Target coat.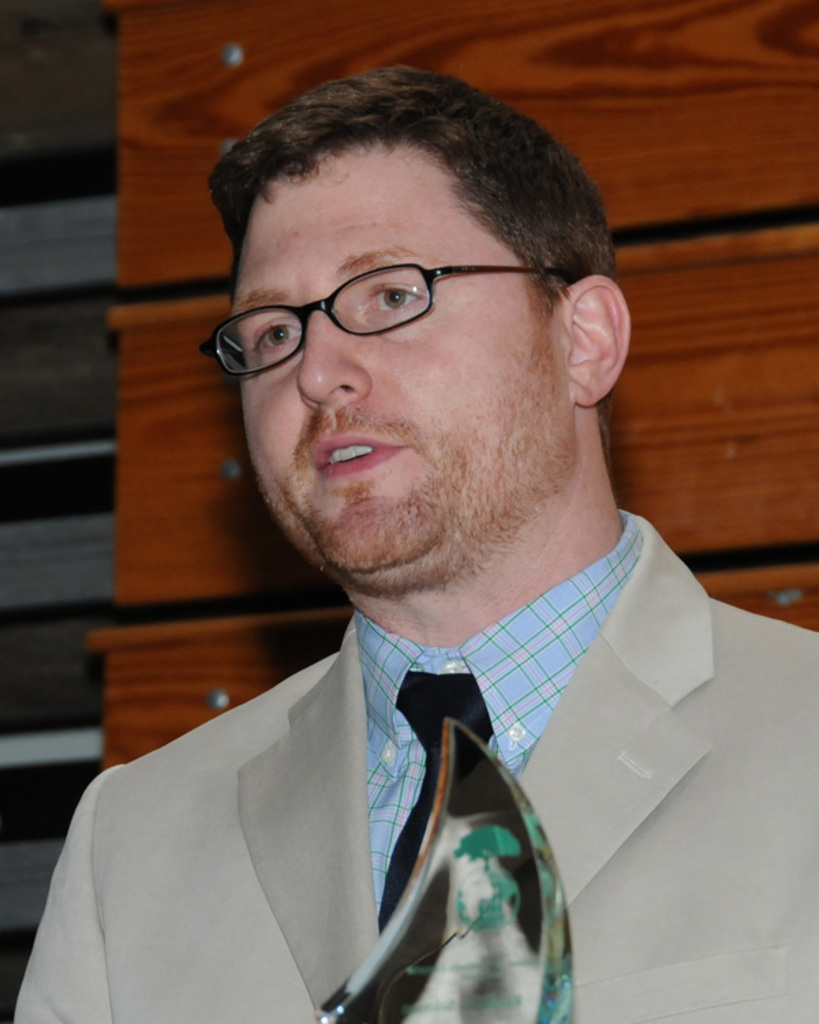
Target region: [10, 511, 818, 1023].
